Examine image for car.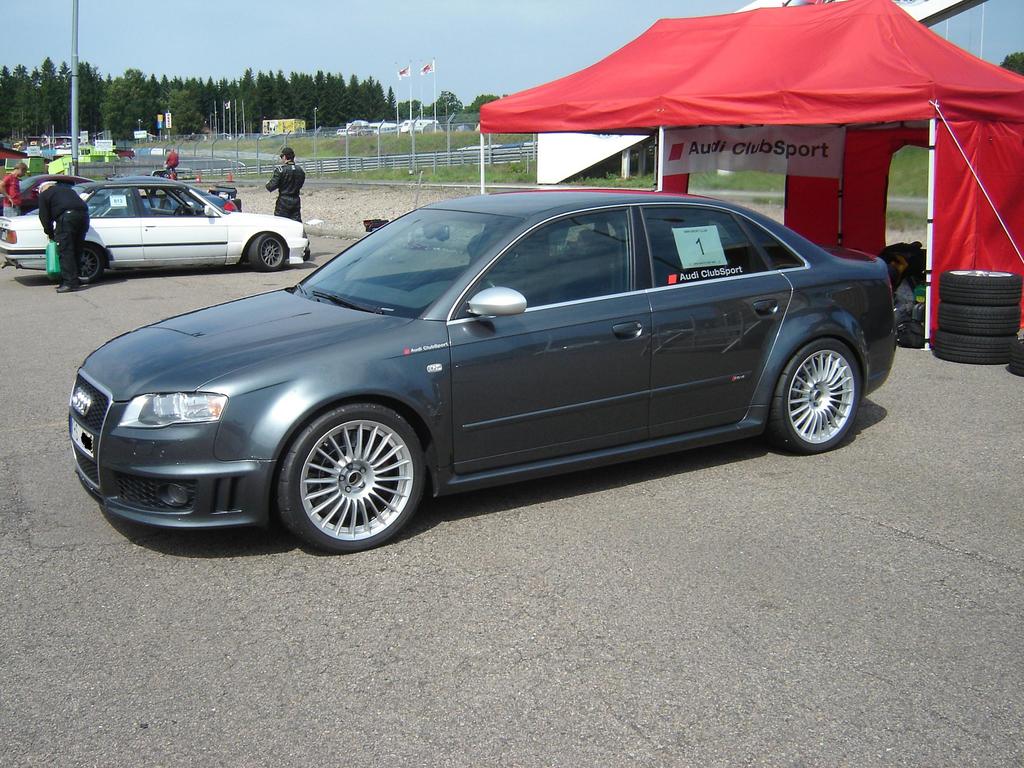
Examination result: bbox=(0, 168, 154, 204).
